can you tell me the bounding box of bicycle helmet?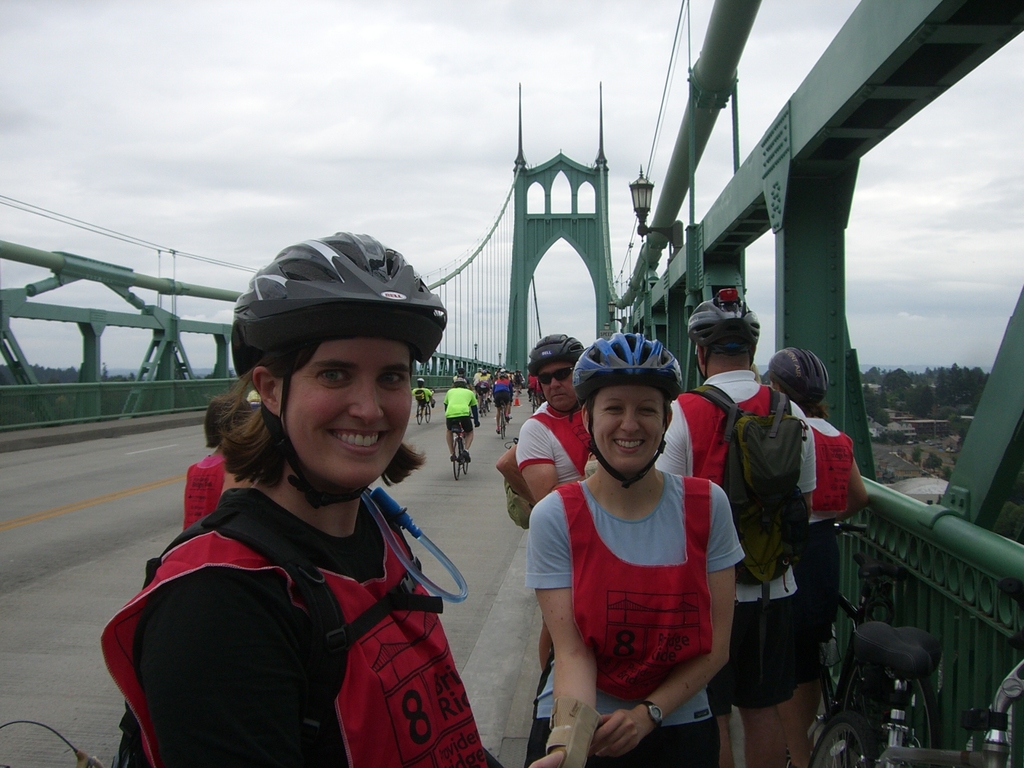
530:331:577:368.
